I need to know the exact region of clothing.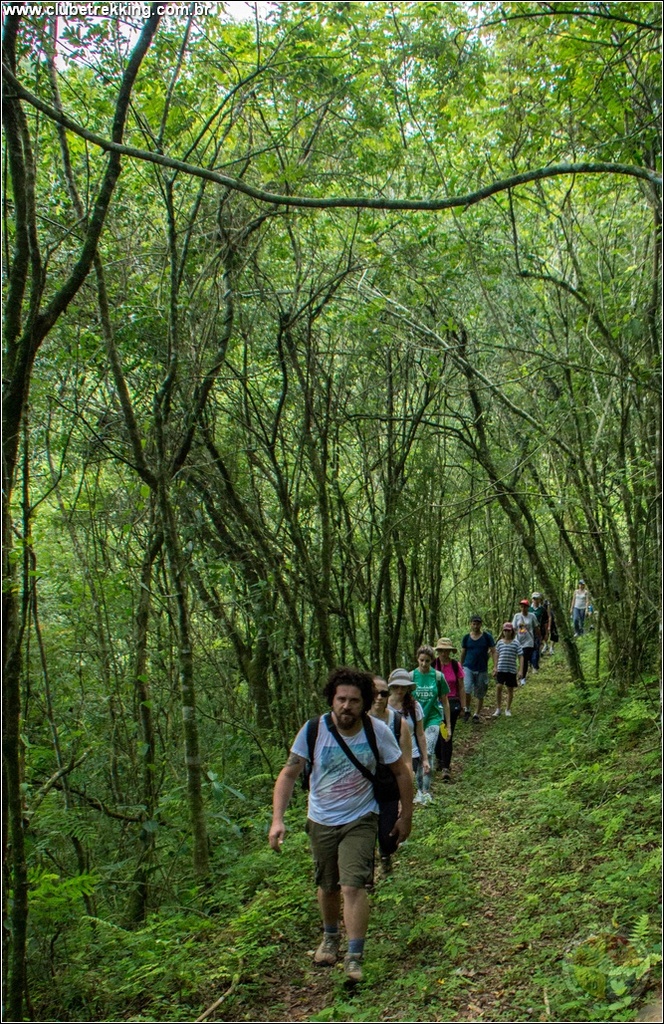
Region: bbox=[293, 709, 405, 887].
